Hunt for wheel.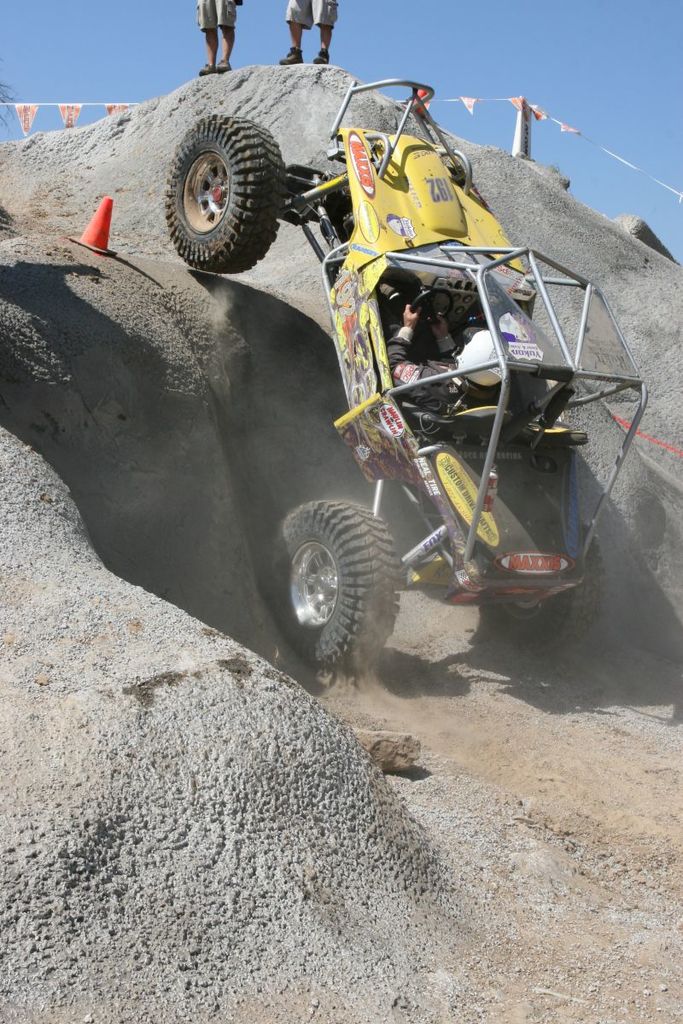
Hunted down at box(471, 522, 607, 645).
